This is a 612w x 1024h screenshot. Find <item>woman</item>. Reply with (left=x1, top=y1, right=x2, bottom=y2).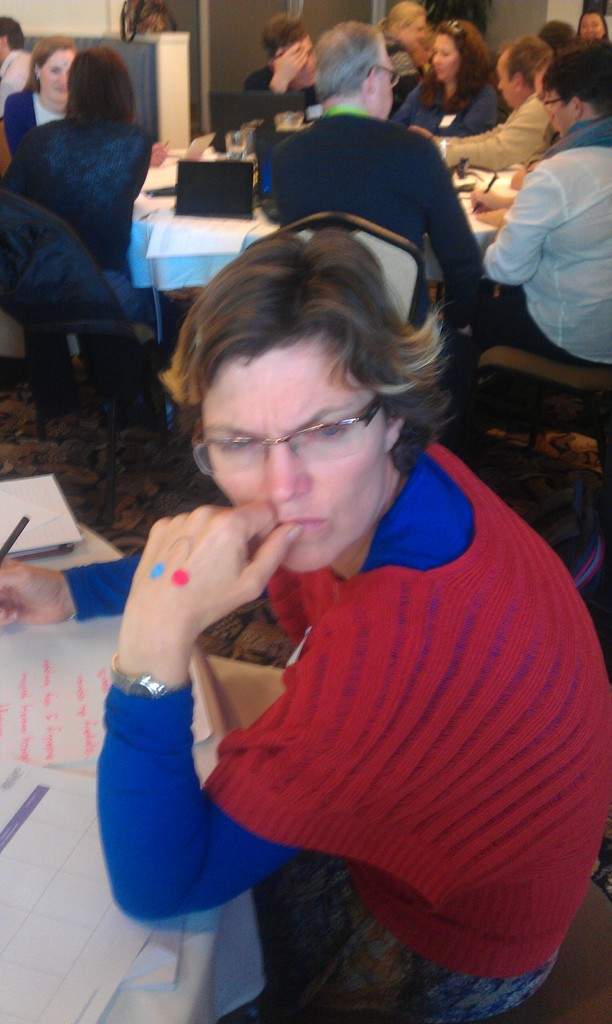
(left=114, top=145, right=594, bottom=1004).
